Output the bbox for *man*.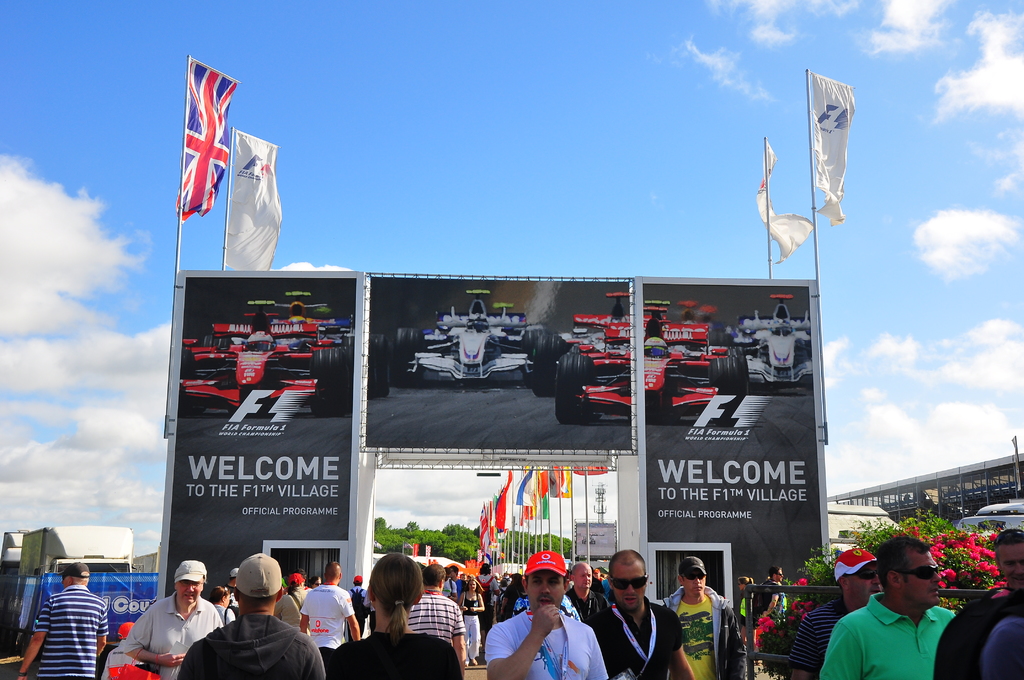
<region>344, 571, 378, 645</region>.
